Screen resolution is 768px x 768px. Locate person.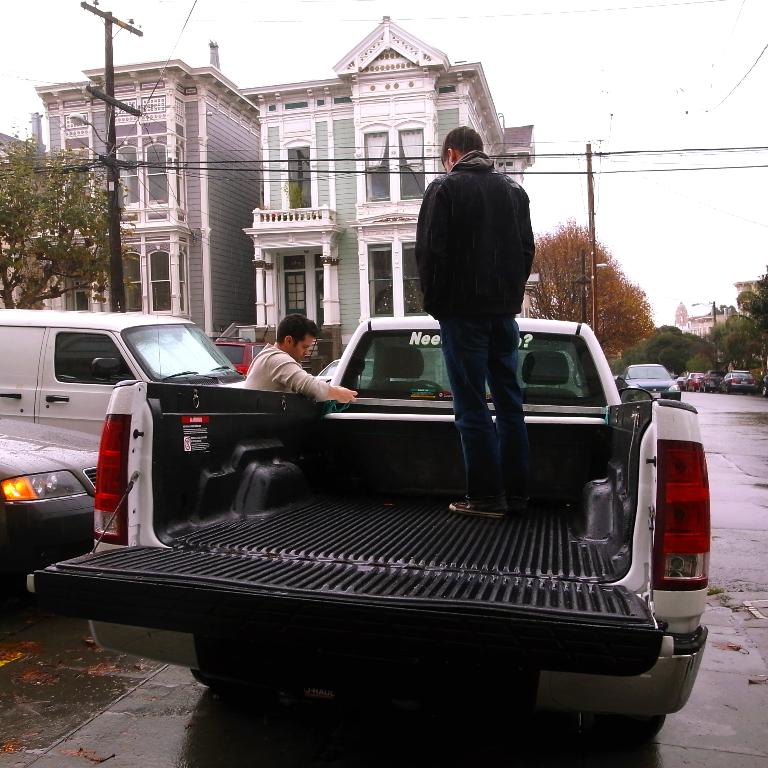
l=409, t=94, r=585, b=485.
